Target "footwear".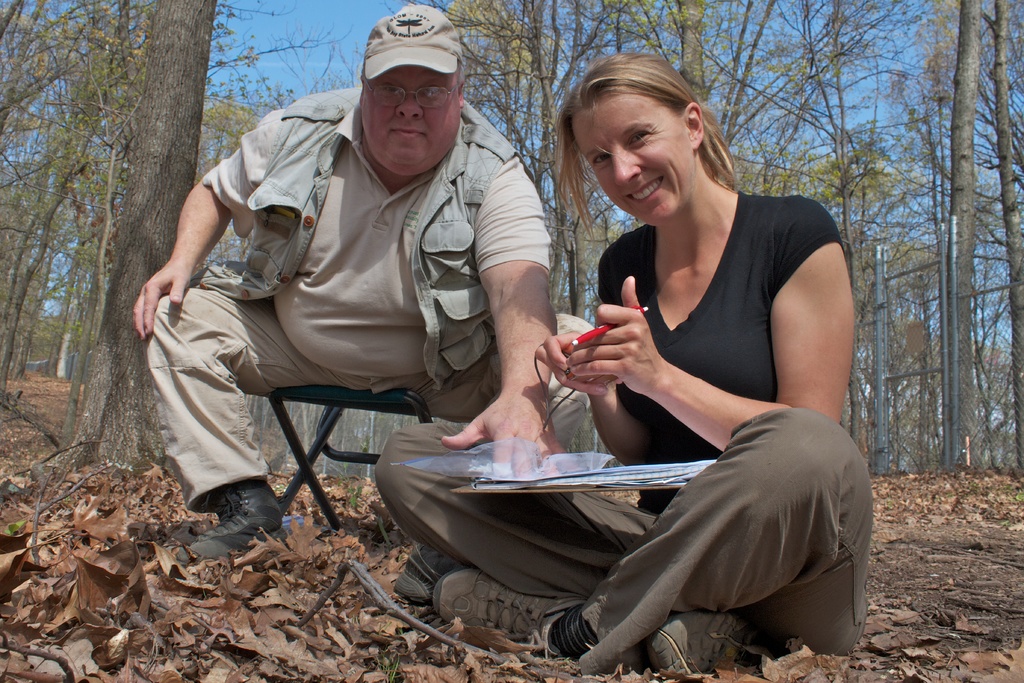
Target region: locate(637, 607, 768, 680).
